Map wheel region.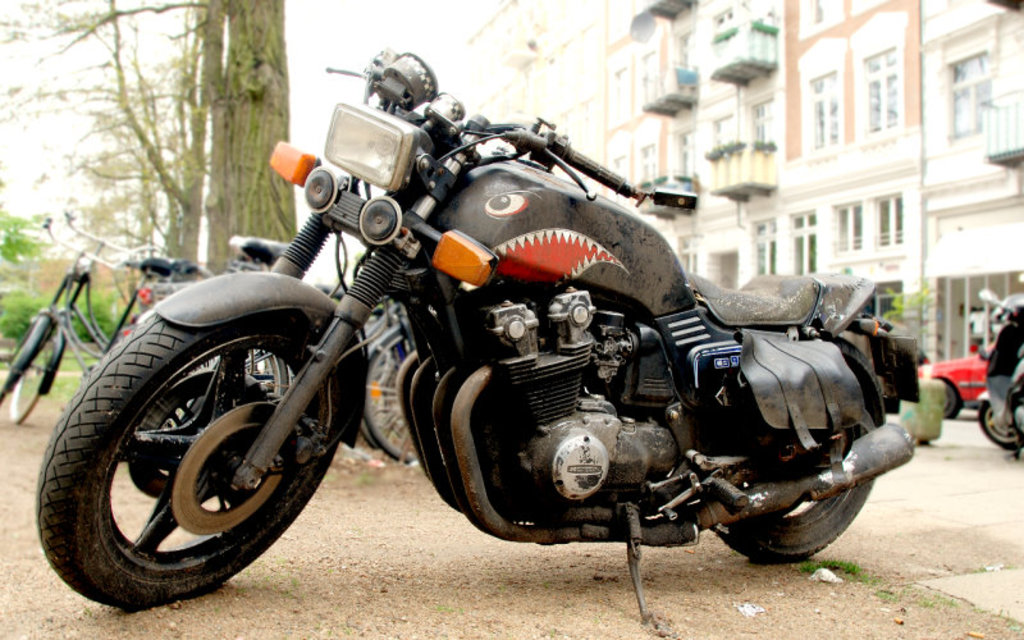
Mapped to BBox(717, 415, 883, 572).
